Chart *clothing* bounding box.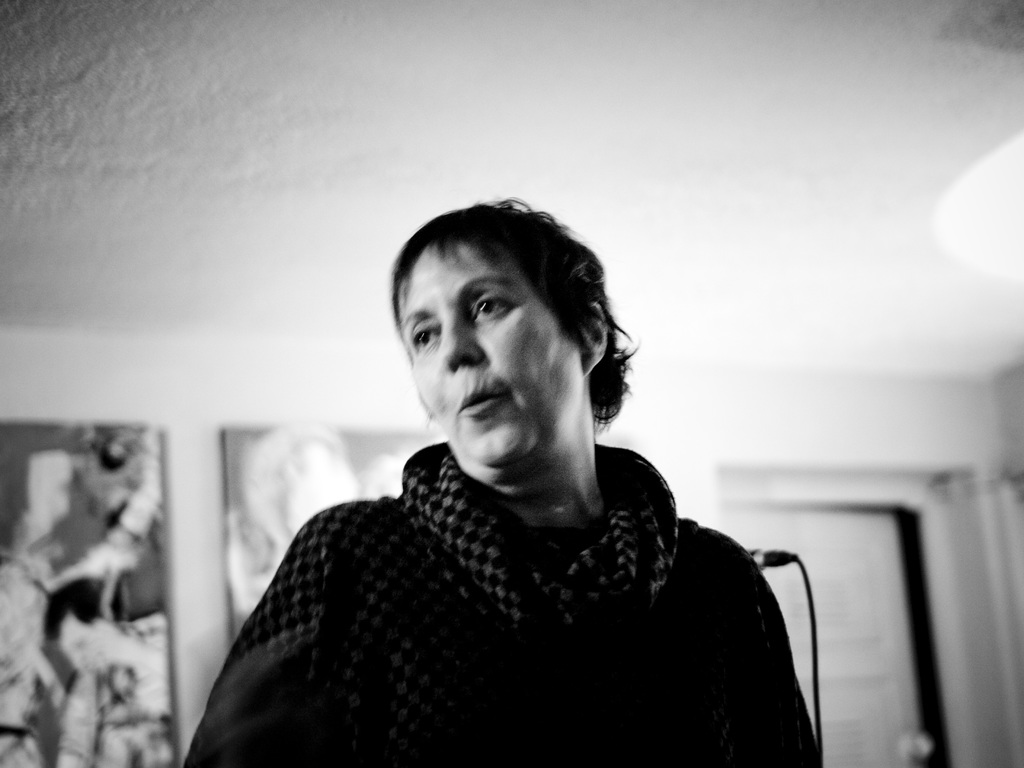
Charted: [x1=271, y1=382, x2=881, y2=760].
